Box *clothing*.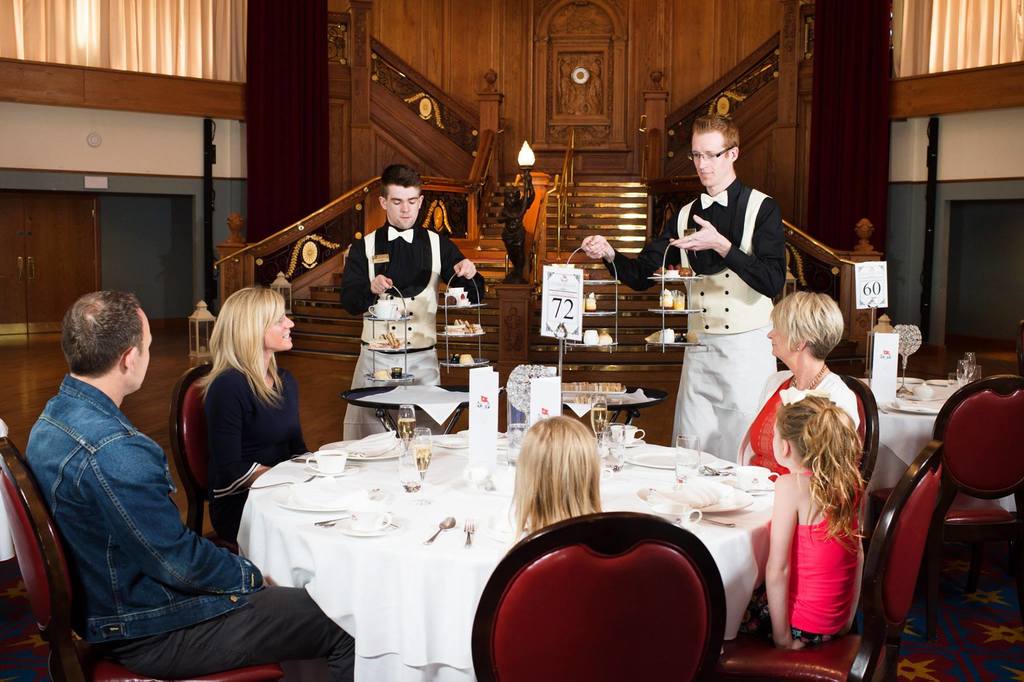
bbox=[340, 220, 467, 372].
